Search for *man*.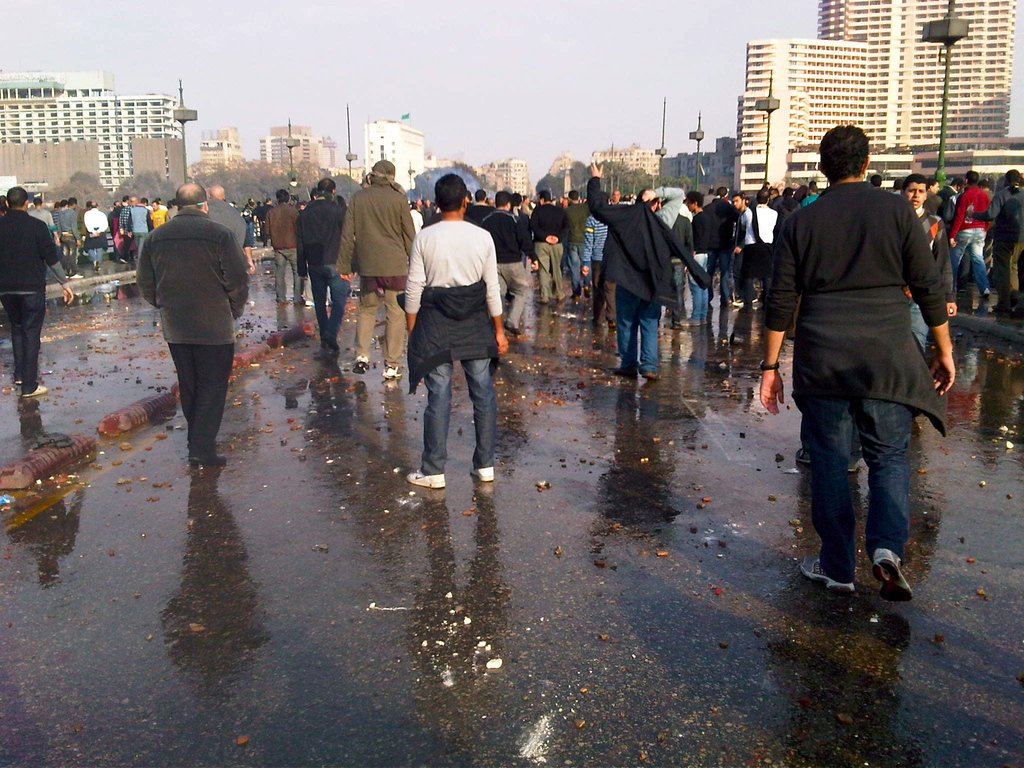
Found at select_region(205, 183, 253, 250).
